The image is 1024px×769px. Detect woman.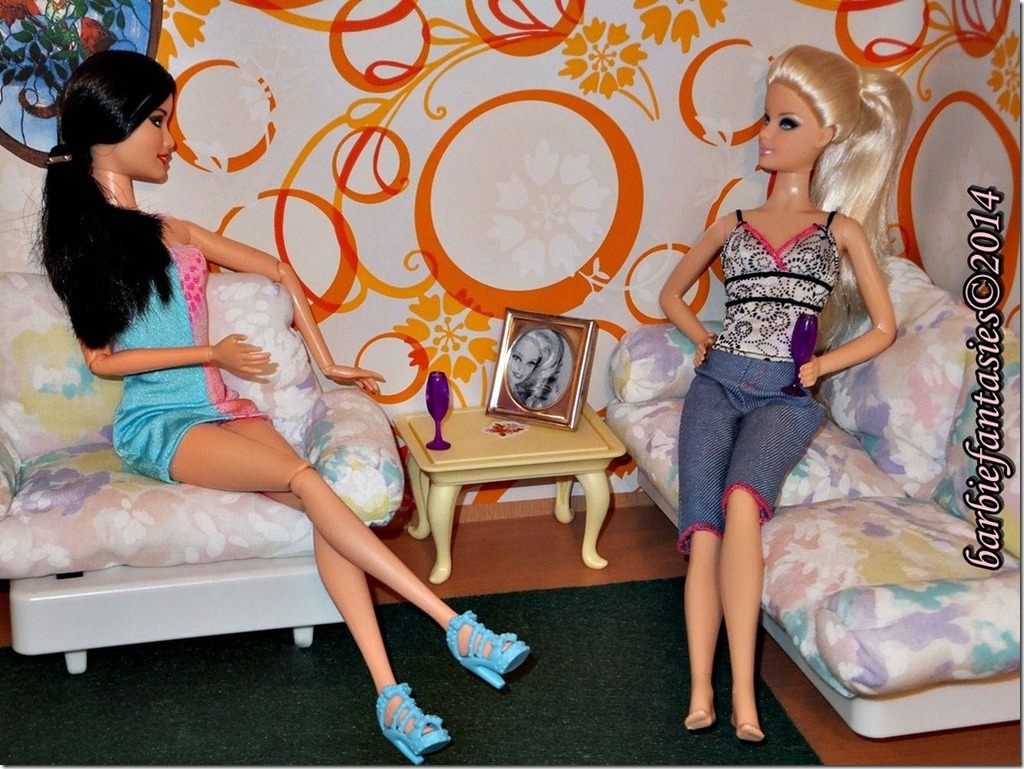
Detection: crop(504, 325, 561, 411).
